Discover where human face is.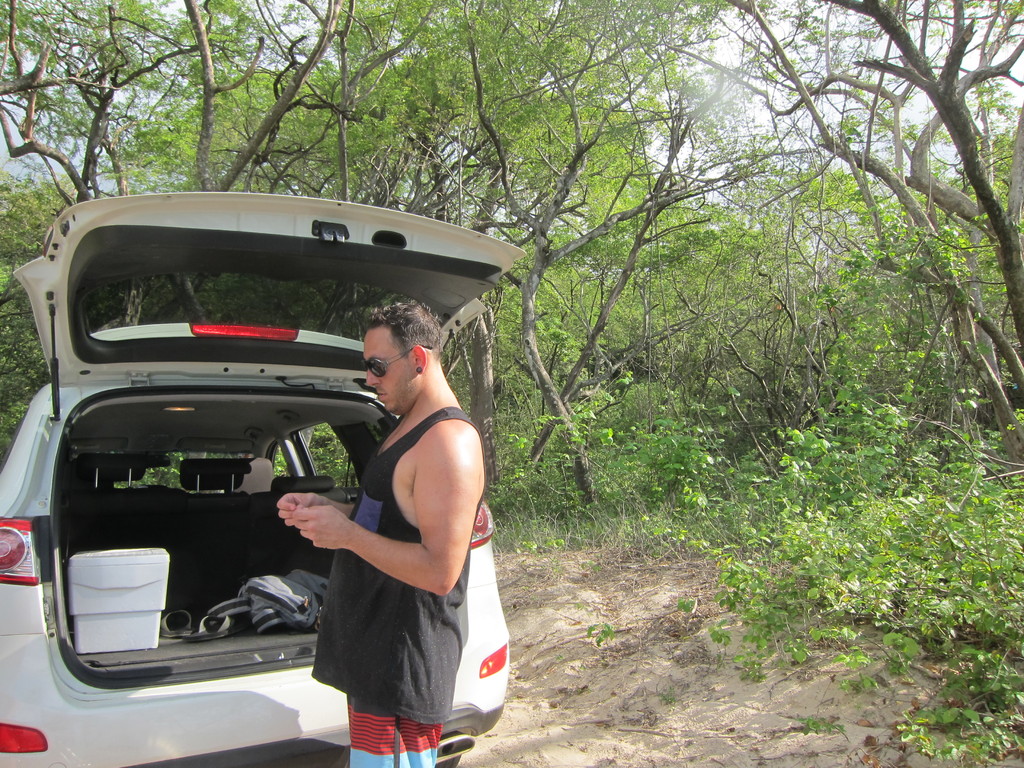
Discovered at box(363, 326, 416, 417).
